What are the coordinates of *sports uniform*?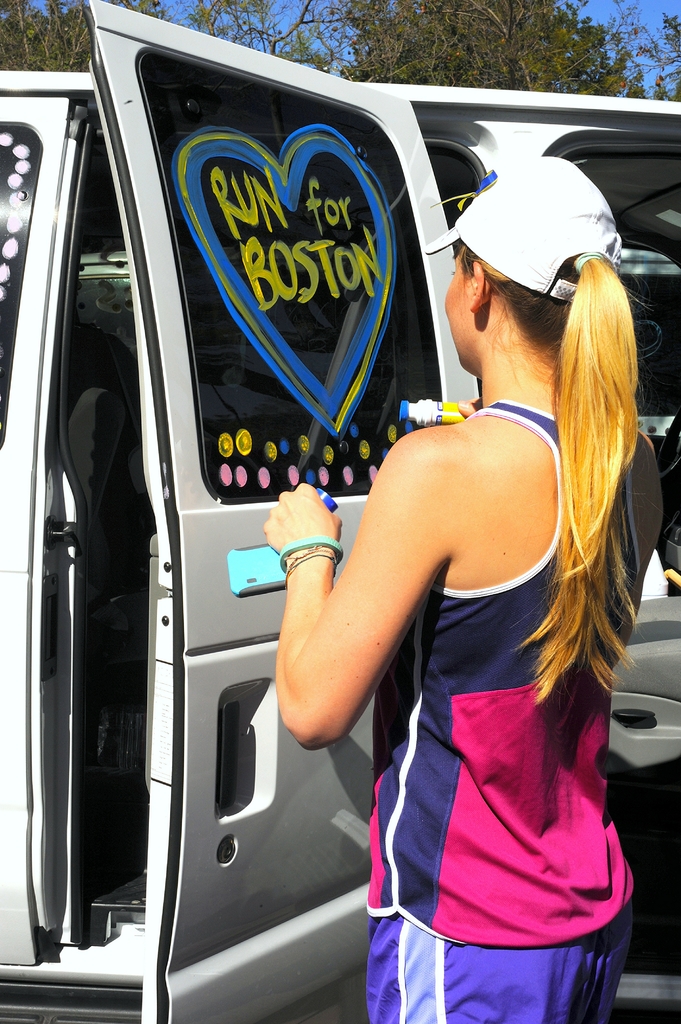
[367,155,640,1023].
